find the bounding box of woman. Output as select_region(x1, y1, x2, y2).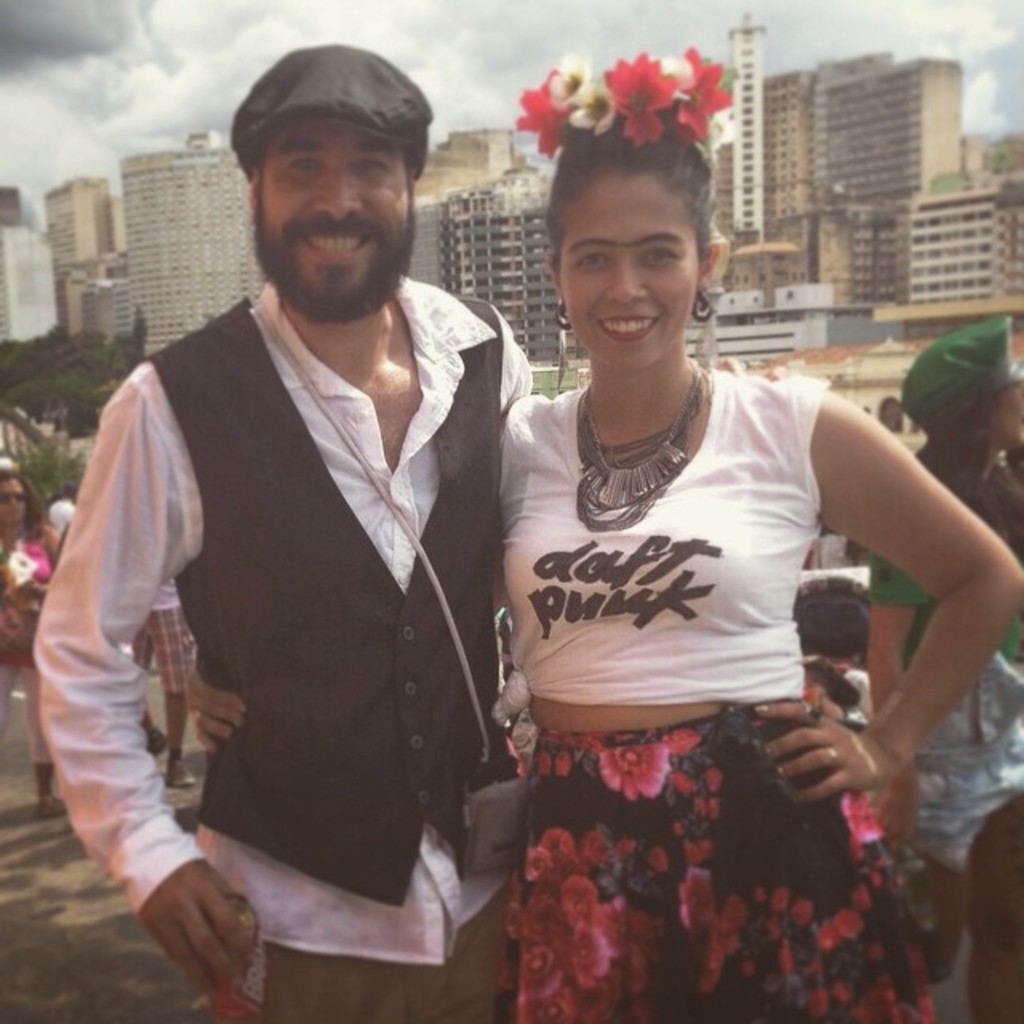
select_region(0, 462, 74, 824).
